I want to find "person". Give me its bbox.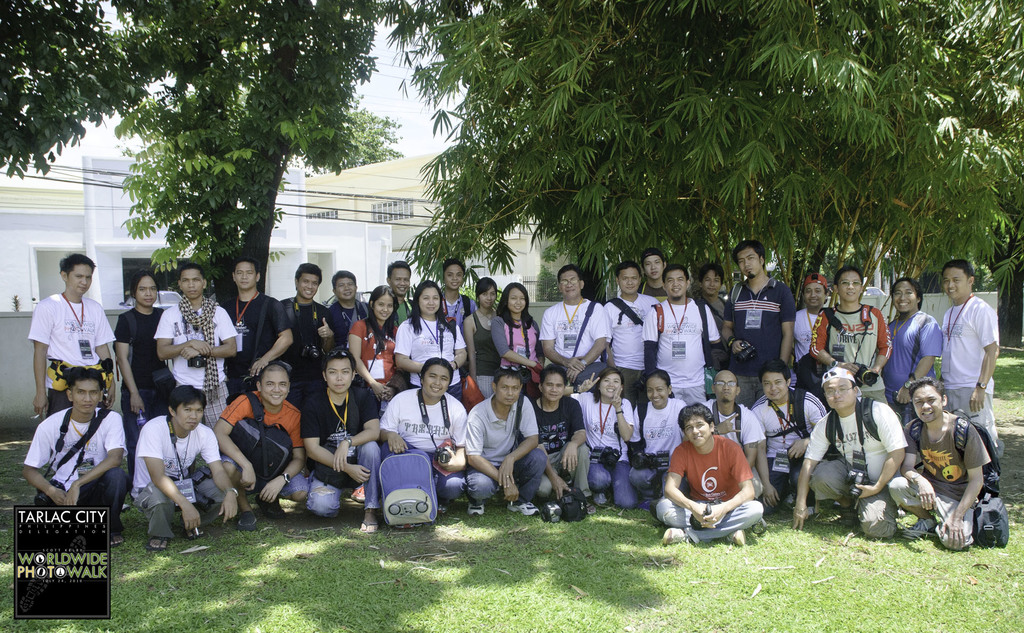
x1=701, y1=366, x2=763, y2=500.
